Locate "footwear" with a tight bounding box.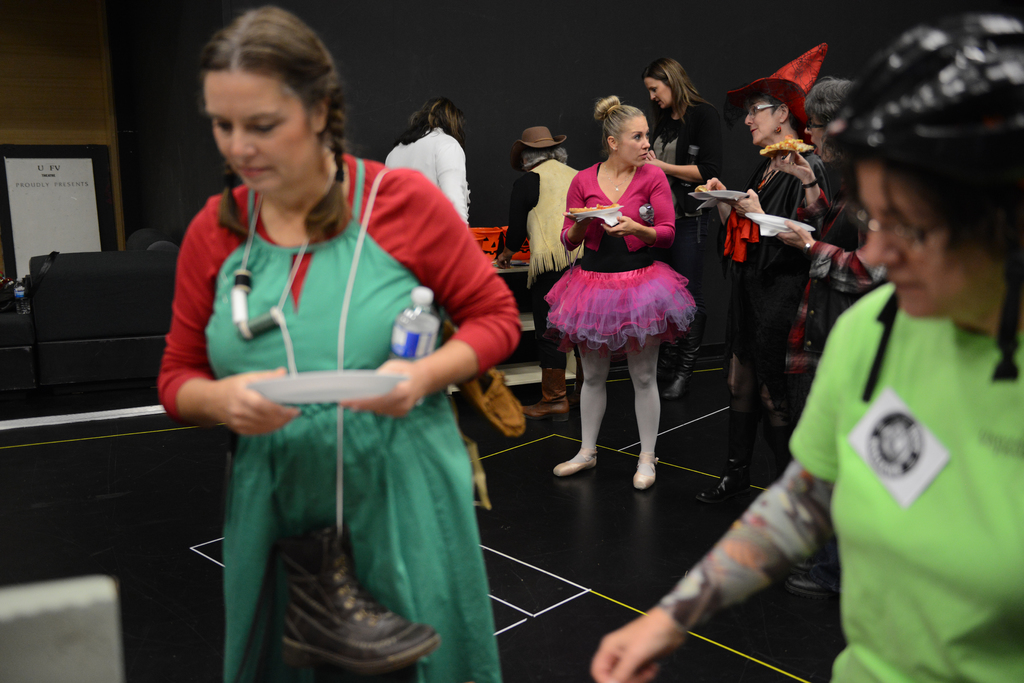
bbox=[630, 450, 659, 488].
